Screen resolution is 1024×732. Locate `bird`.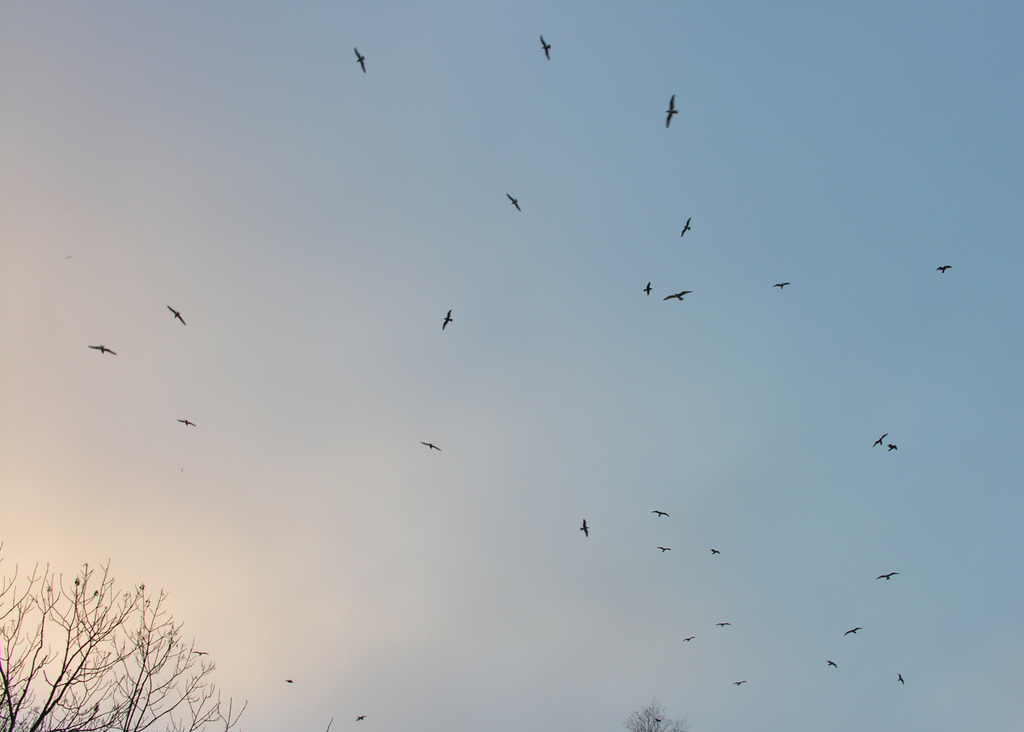
826/658/838/666.
